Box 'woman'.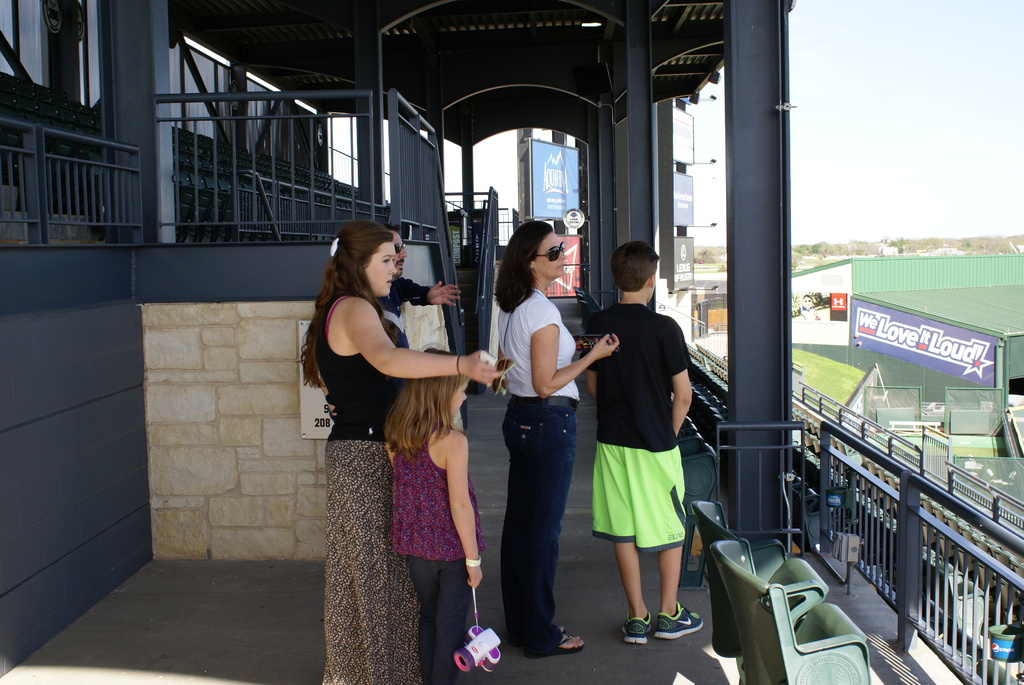
299:224:483:673.
